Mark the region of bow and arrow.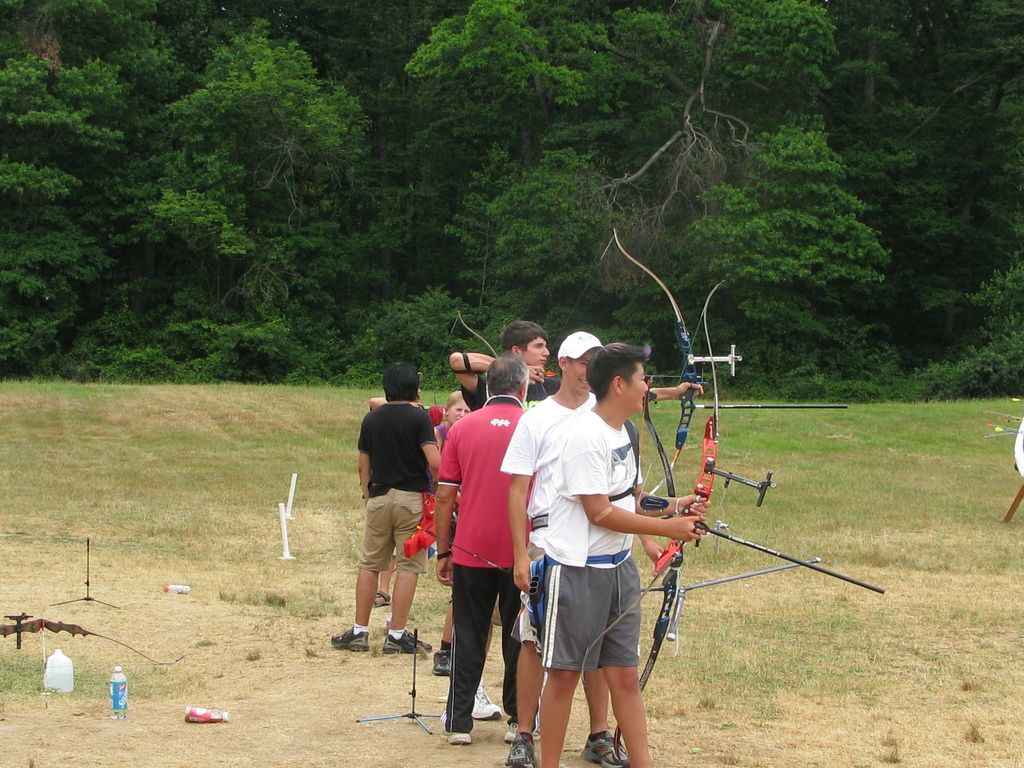
Region: pyautogui.locateOnScreen(417, 312, 495, 413).
